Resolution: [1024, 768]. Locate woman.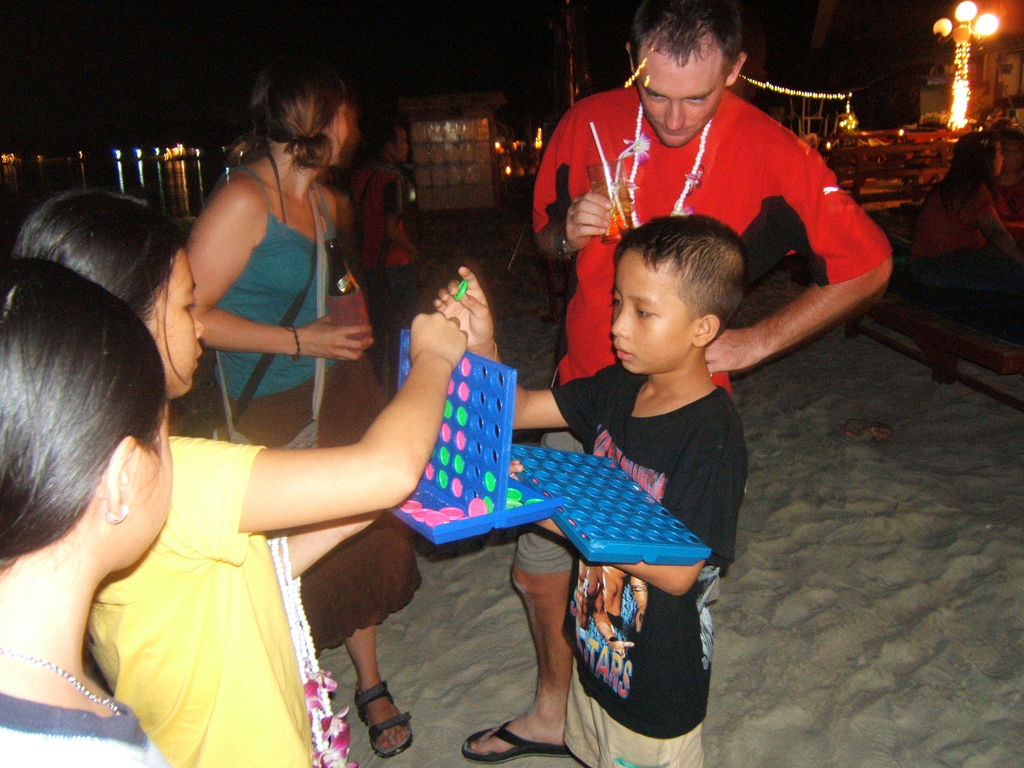
{"x1": 342, "y1": 112, "x2": 417, "y2": 383}.
